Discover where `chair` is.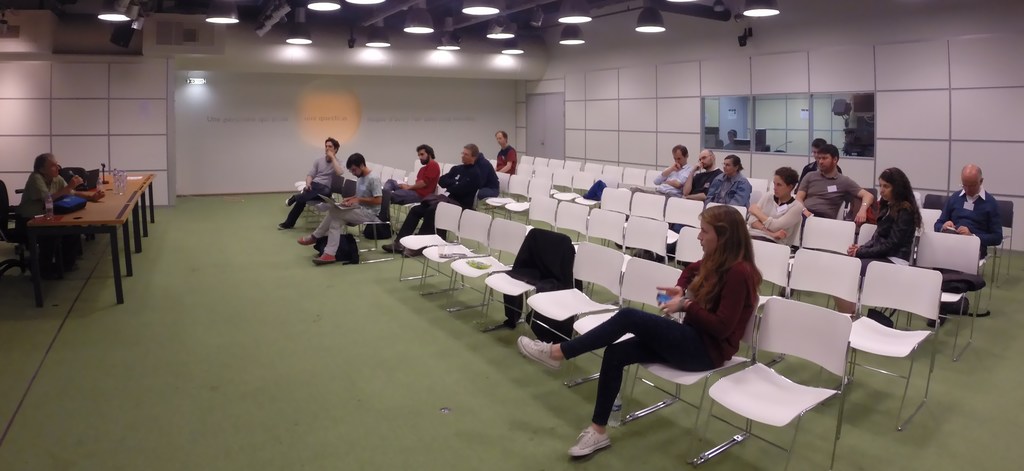
Discovered at (left=63, top=167, right=86, bottom=235).
